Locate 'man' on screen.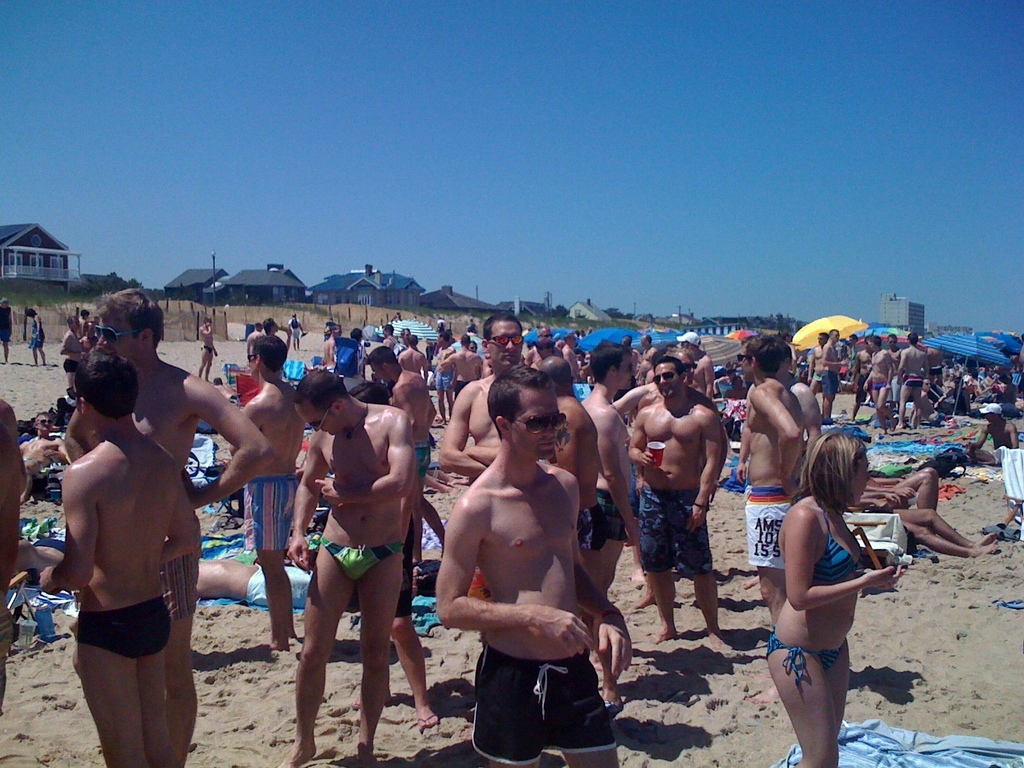
On screen at bbox(819, 323, 849, 426).
